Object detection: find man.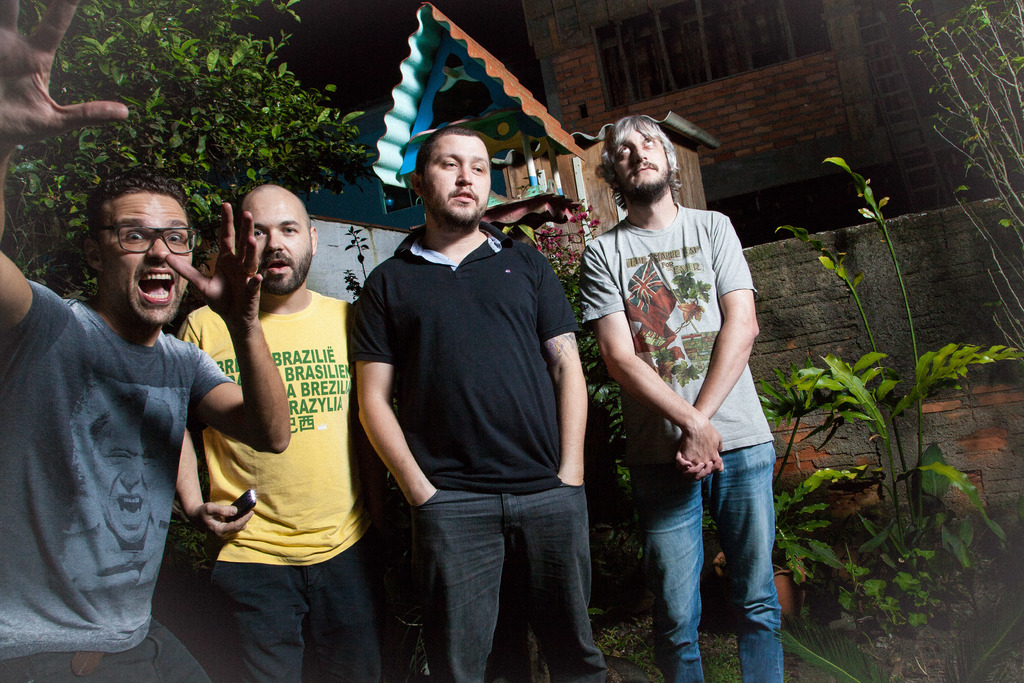
BBox(0, 0, 291, 682).
